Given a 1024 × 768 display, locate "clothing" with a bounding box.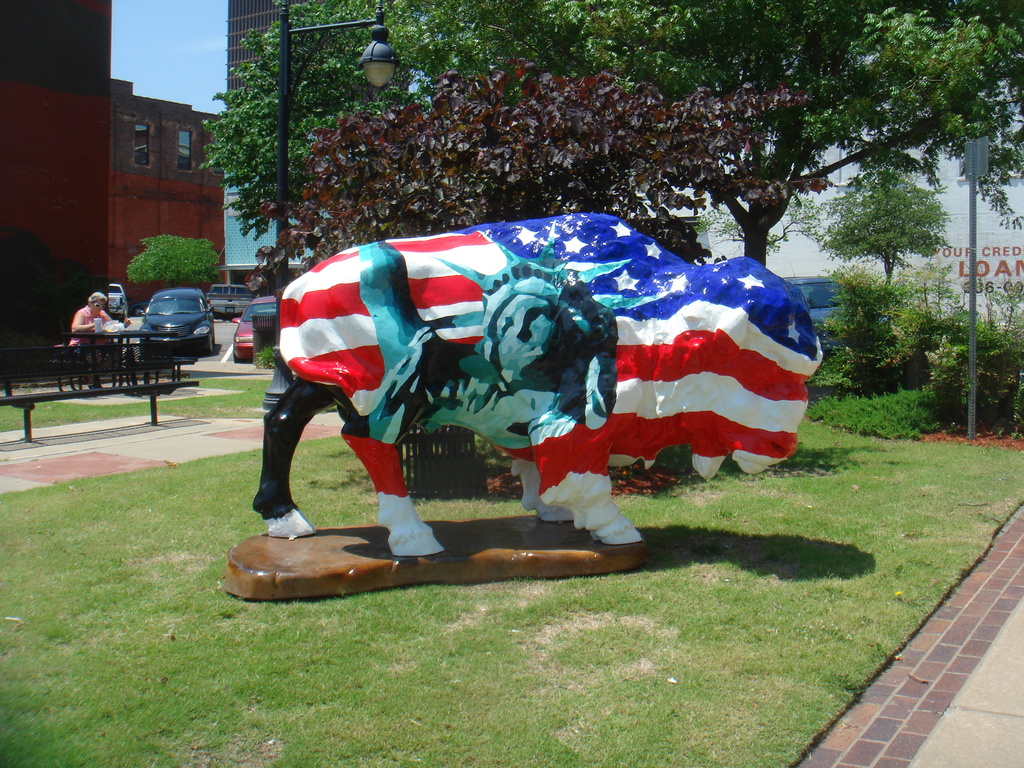
Located: box(68, 305, 116, 344).
